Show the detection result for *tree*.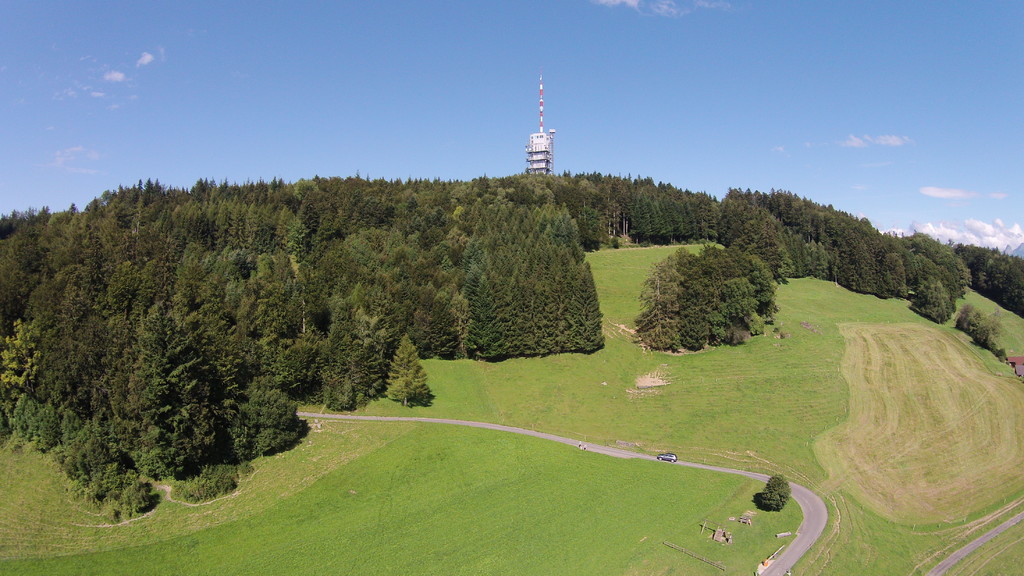
384/335/445/410.
